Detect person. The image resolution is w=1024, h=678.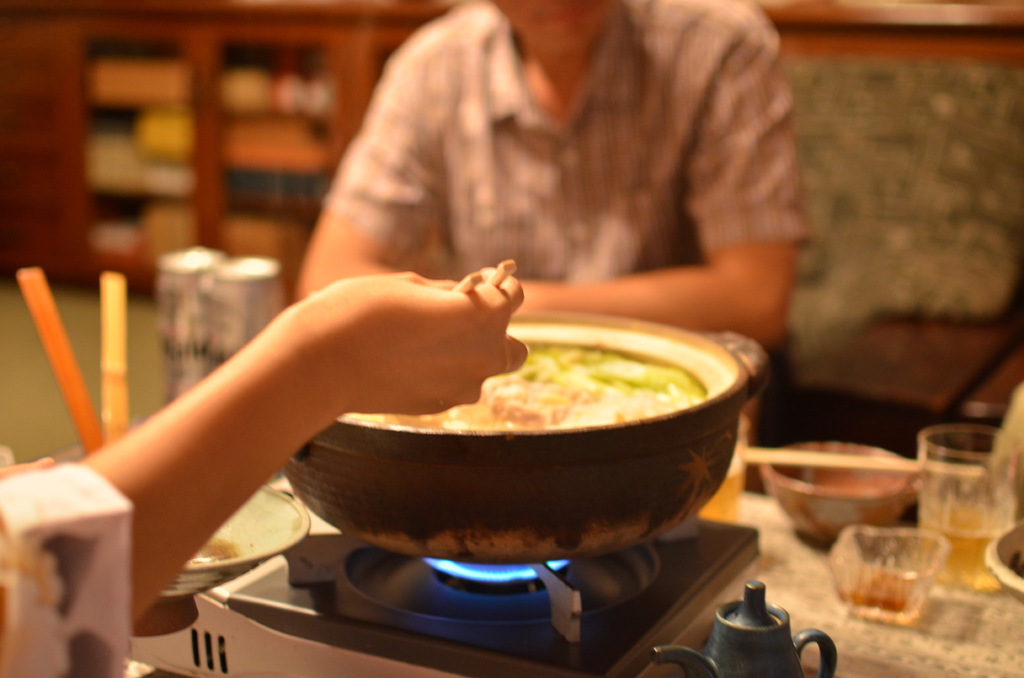
pyautogui.locateOnScreen(0, 272, 530, 677).
